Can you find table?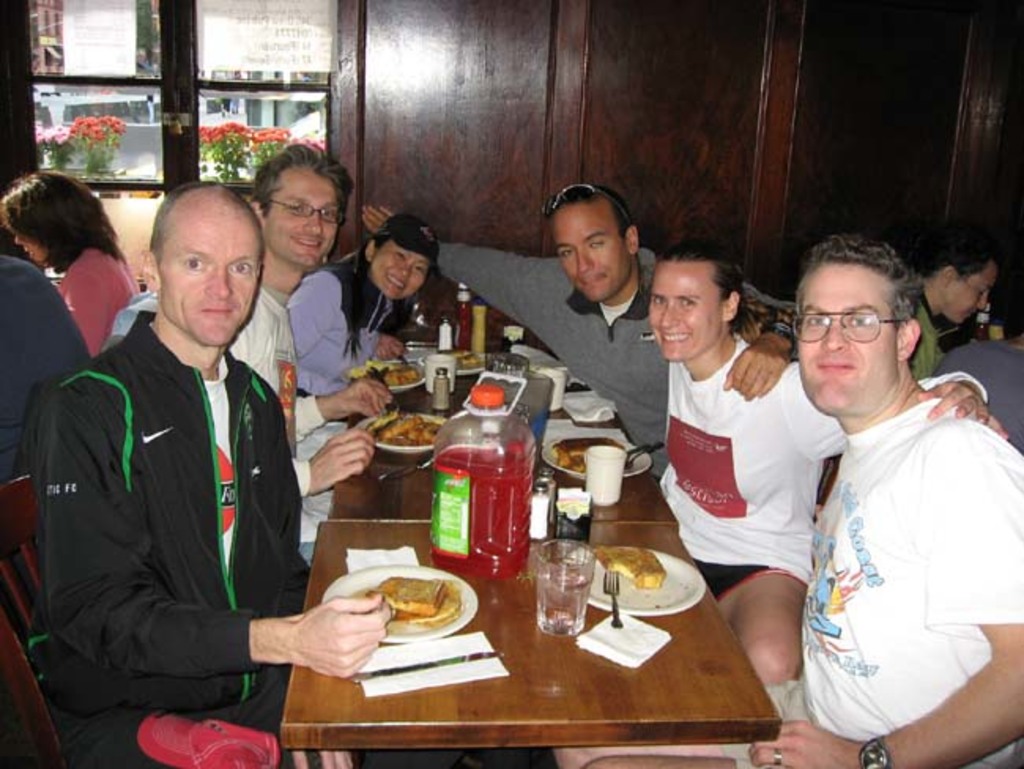
Yes, bounding box: l=328, t=306, r=681, b=534.
